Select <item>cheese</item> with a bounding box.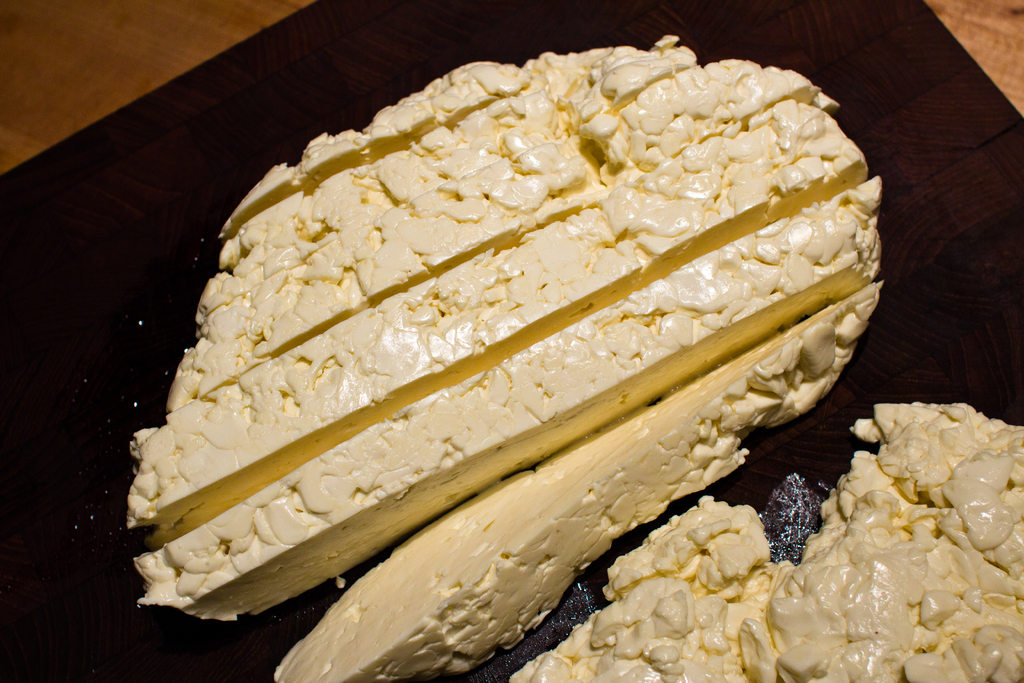
120, 30, 884, 682.
